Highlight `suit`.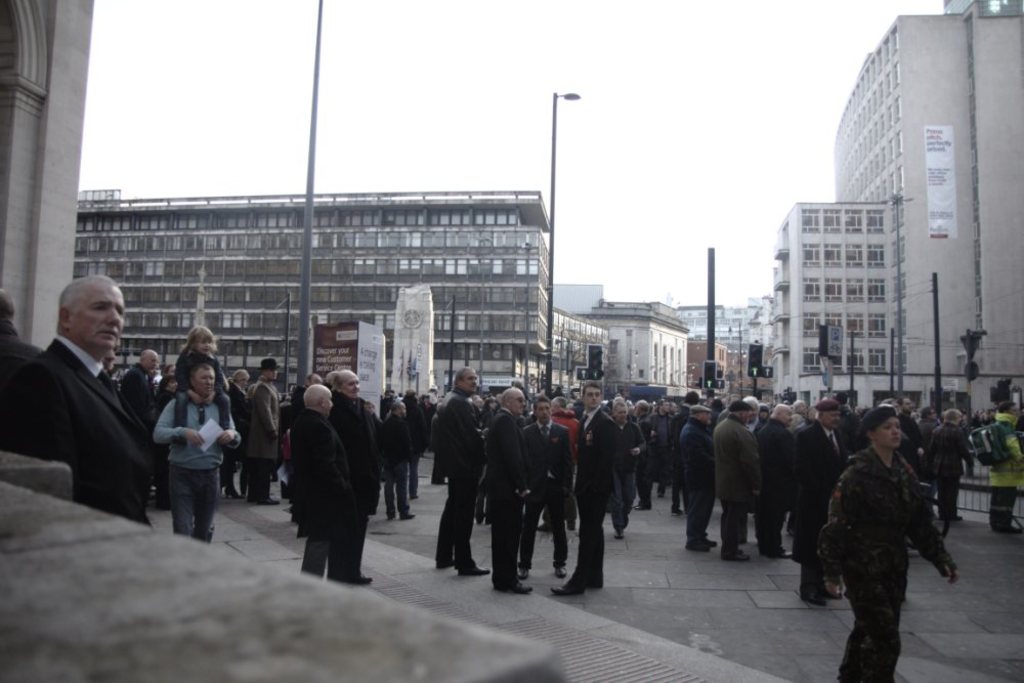
Highlighted region: region(478, 410, 527, 585).
